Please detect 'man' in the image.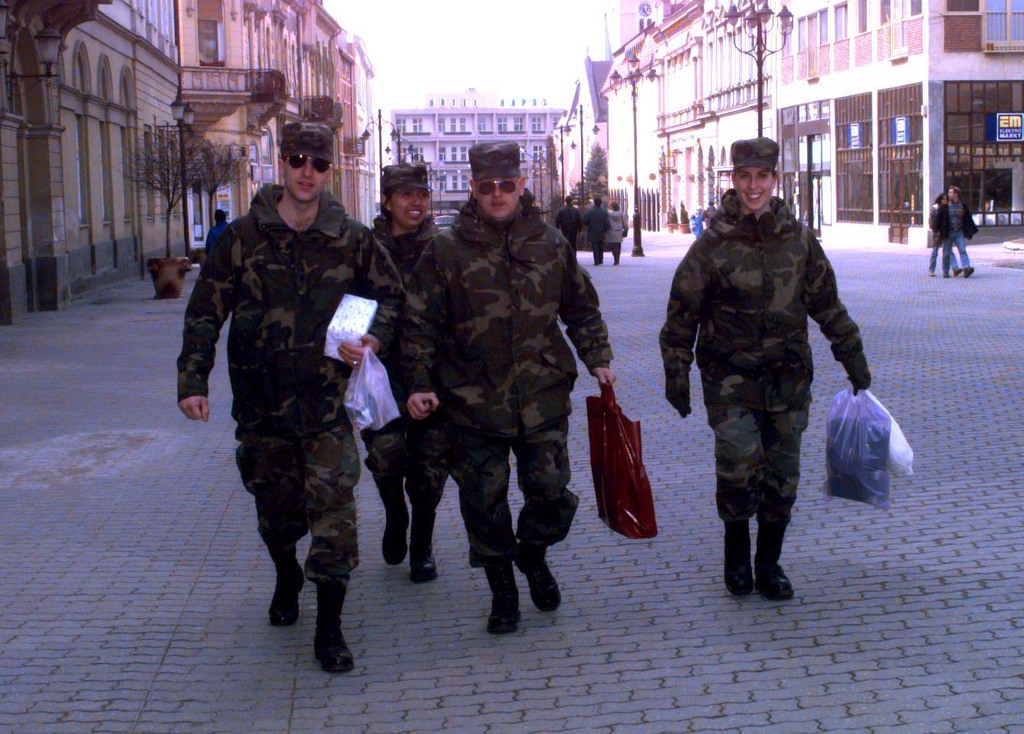
583/195/615/266.
